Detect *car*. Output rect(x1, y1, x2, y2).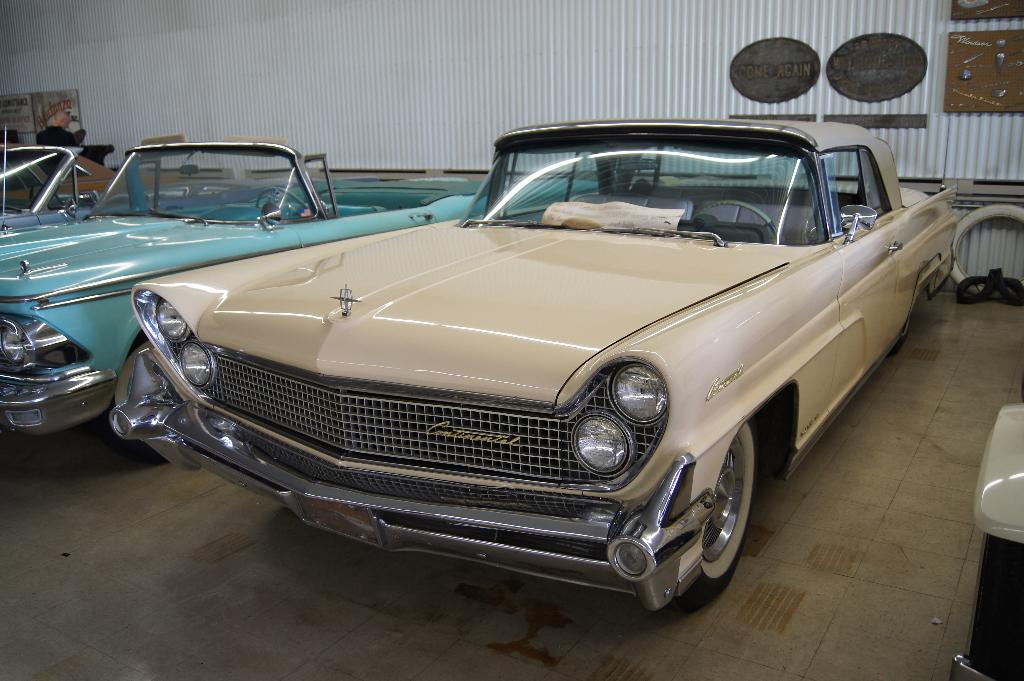
rect(0, 124, 598, 464).
